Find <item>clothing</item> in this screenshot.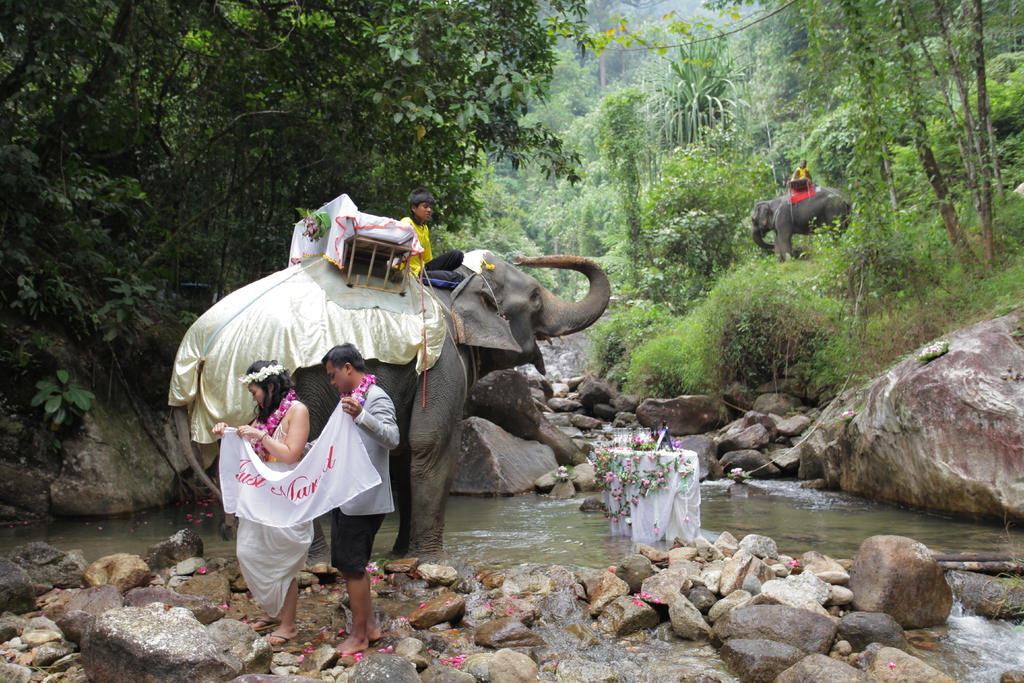
The bounding box for <item>clothing</item> is (793, 166, 815, 188).
